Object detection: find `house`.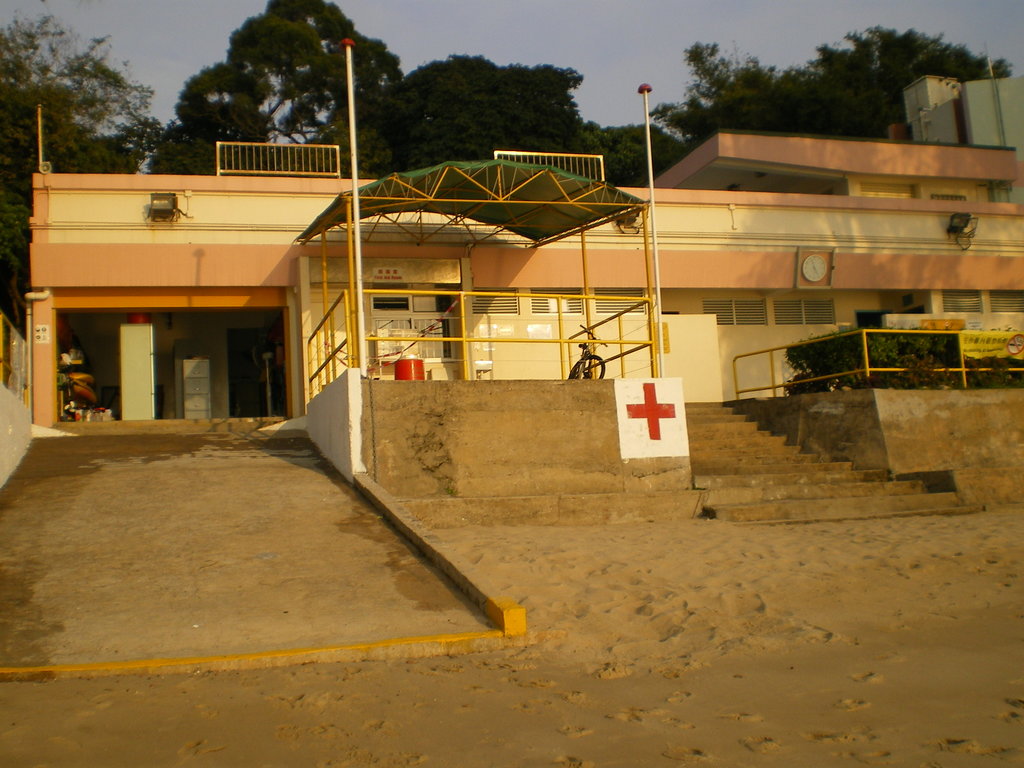
<box>13,63,1023,423</box>.
